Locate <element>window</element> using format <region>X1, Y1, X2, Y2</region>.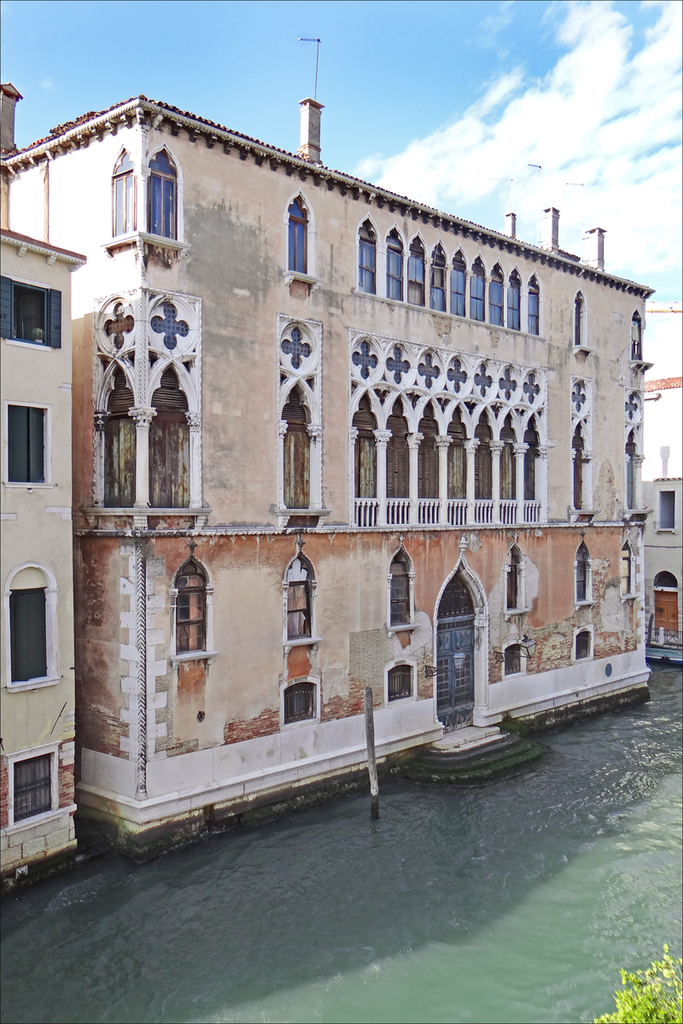
<region>488, 265, 502, 327</region>.
